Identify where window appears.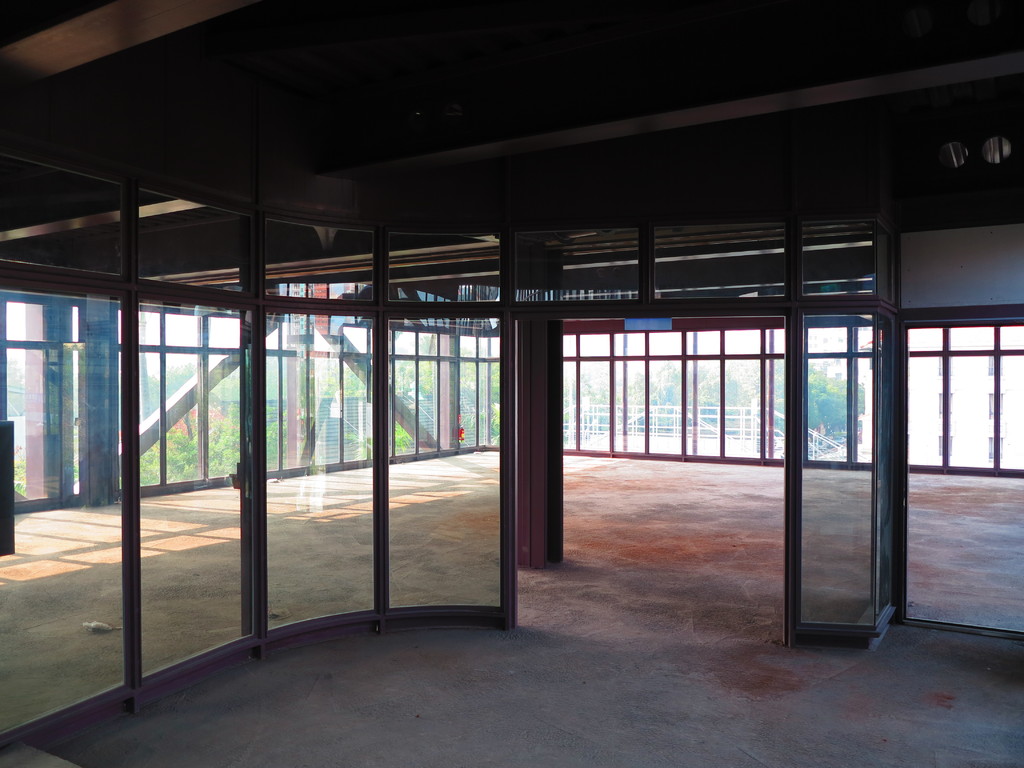
Appears at <box>906,320,1023,473</box>.
